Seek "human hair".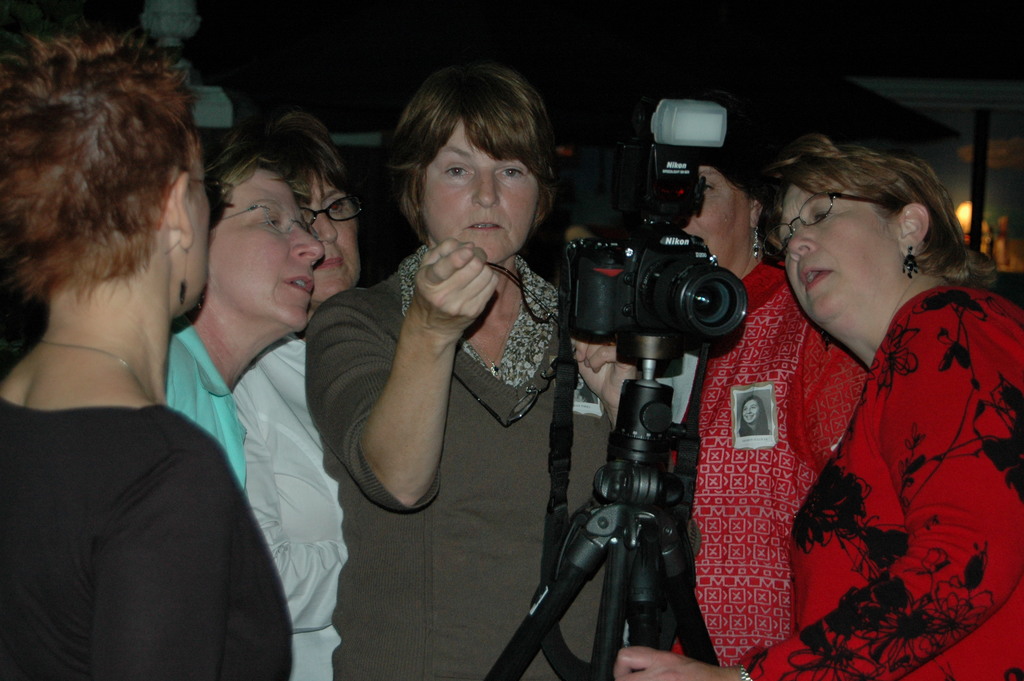
x1=260, y1=111, x2=353, y2=198.
